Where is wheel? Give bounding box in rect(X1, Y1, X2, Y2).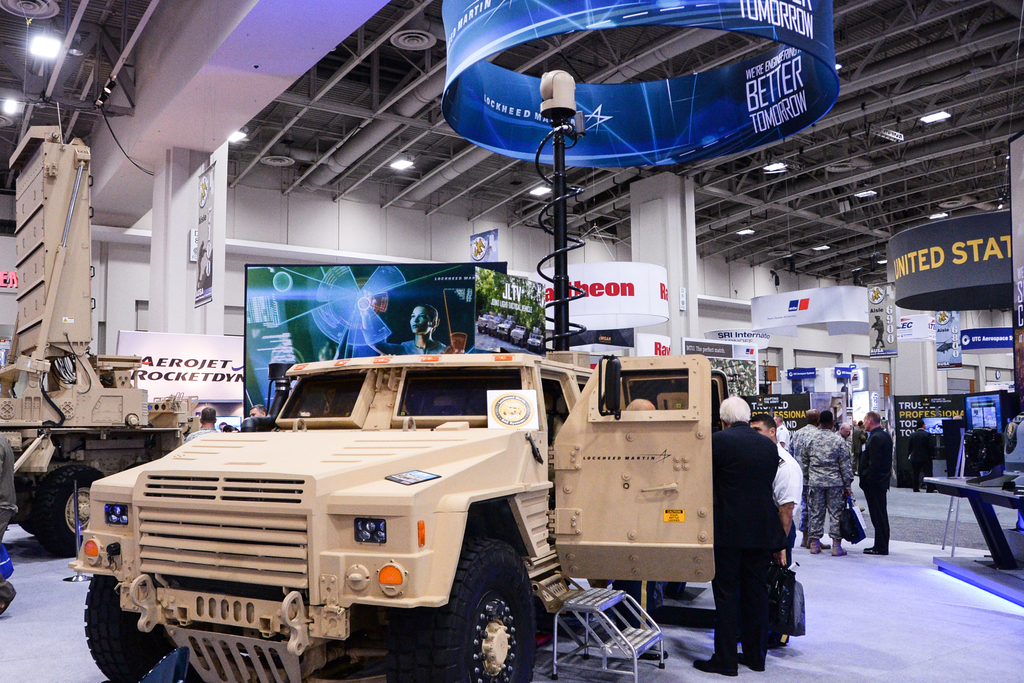
rect(84, 573, 173, 682).
